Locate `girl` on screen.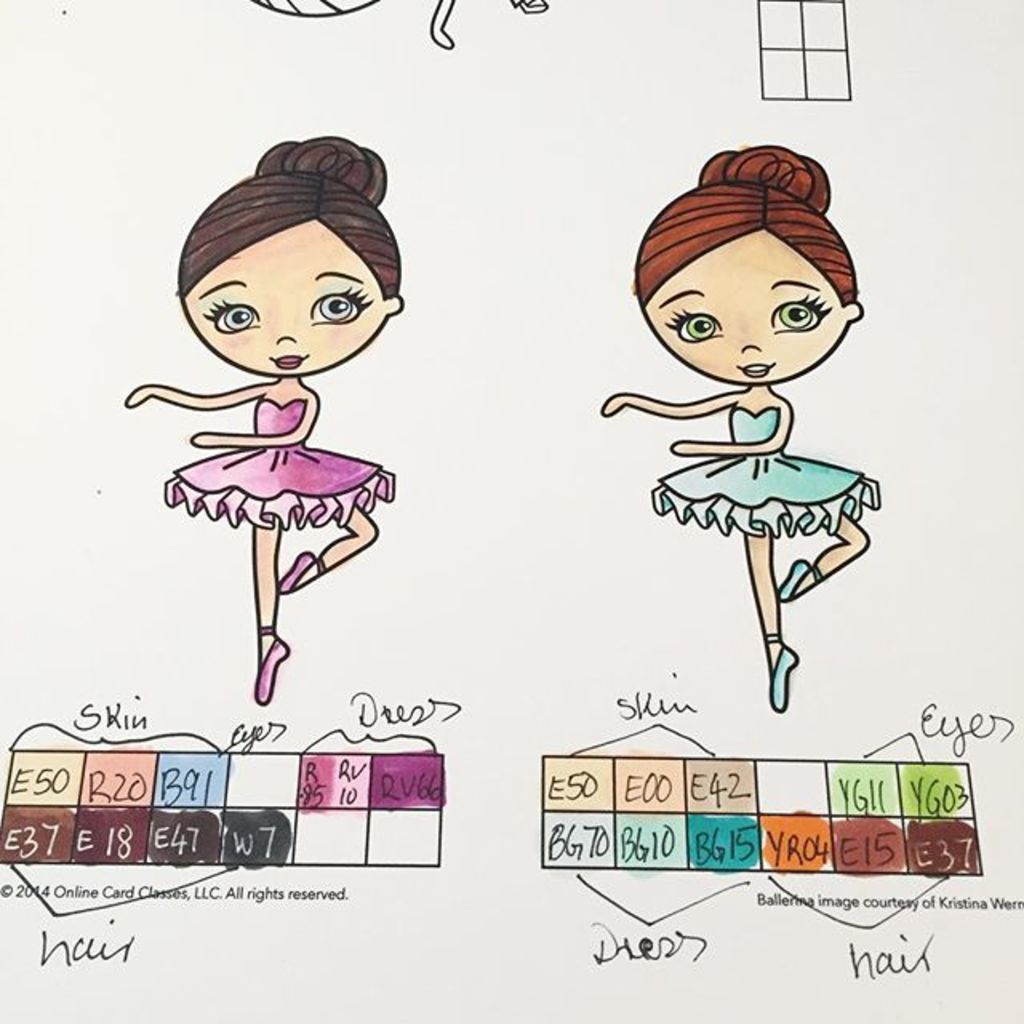
On screen at 126 136 405 701.
